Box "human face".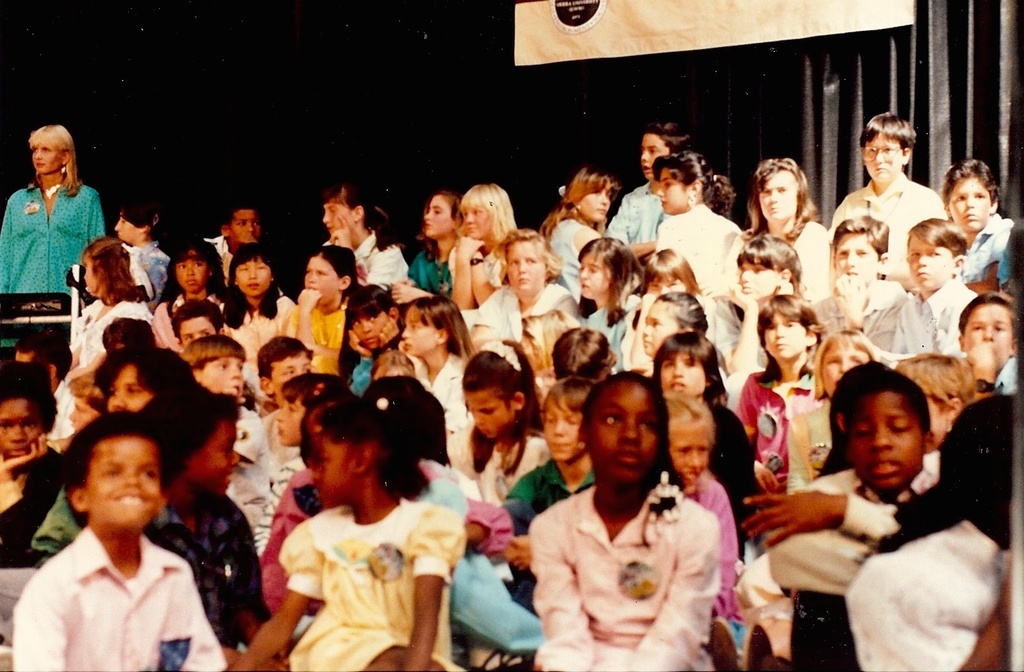
bbox=[173, 260, 208, 291].
